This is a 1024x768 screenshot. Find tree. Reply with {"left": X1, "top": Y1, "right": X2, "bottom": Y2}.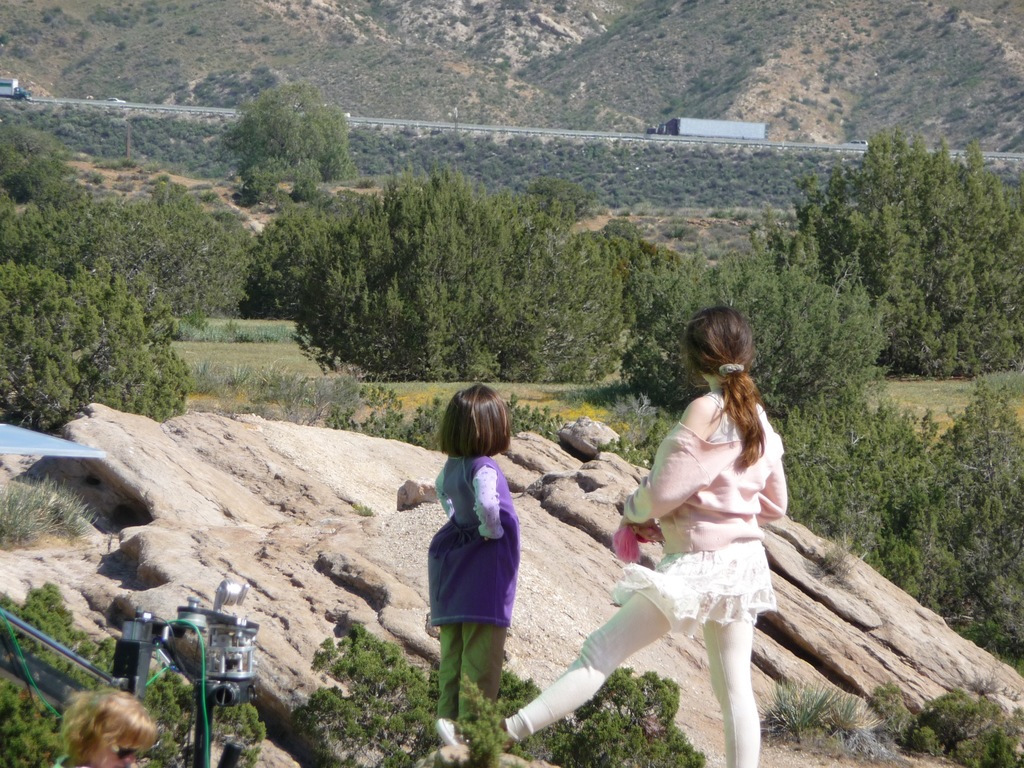
{"left": 0, "top": 260, "right": 181, "bottom": 435}.
